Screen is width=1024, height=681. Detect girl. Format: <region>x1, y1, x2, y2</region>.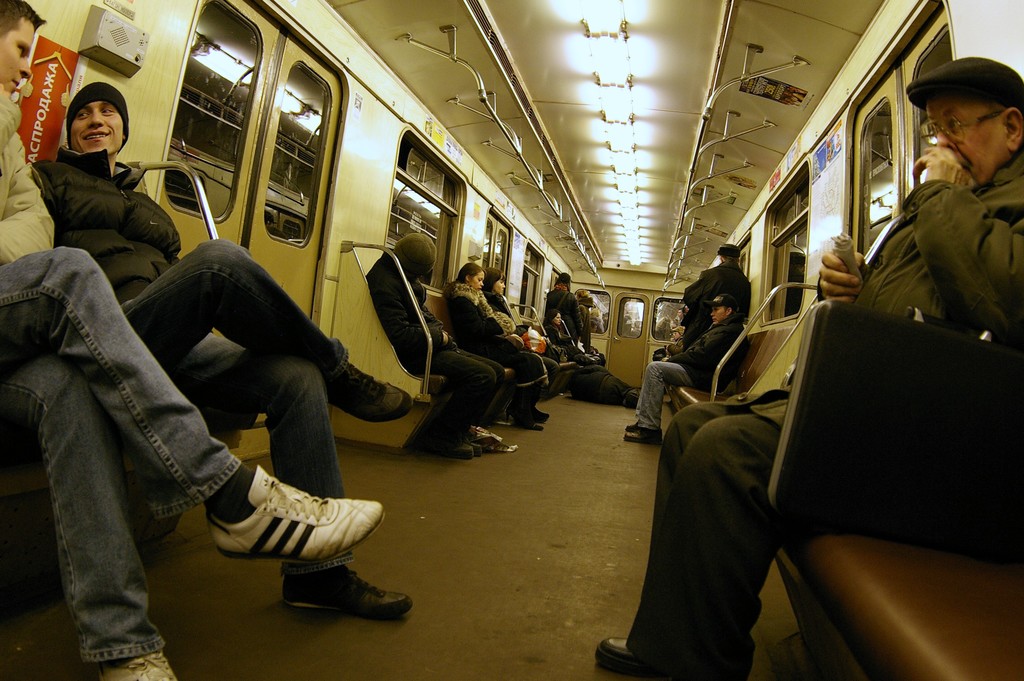
<region>456, 269, 541, 419</region>.
